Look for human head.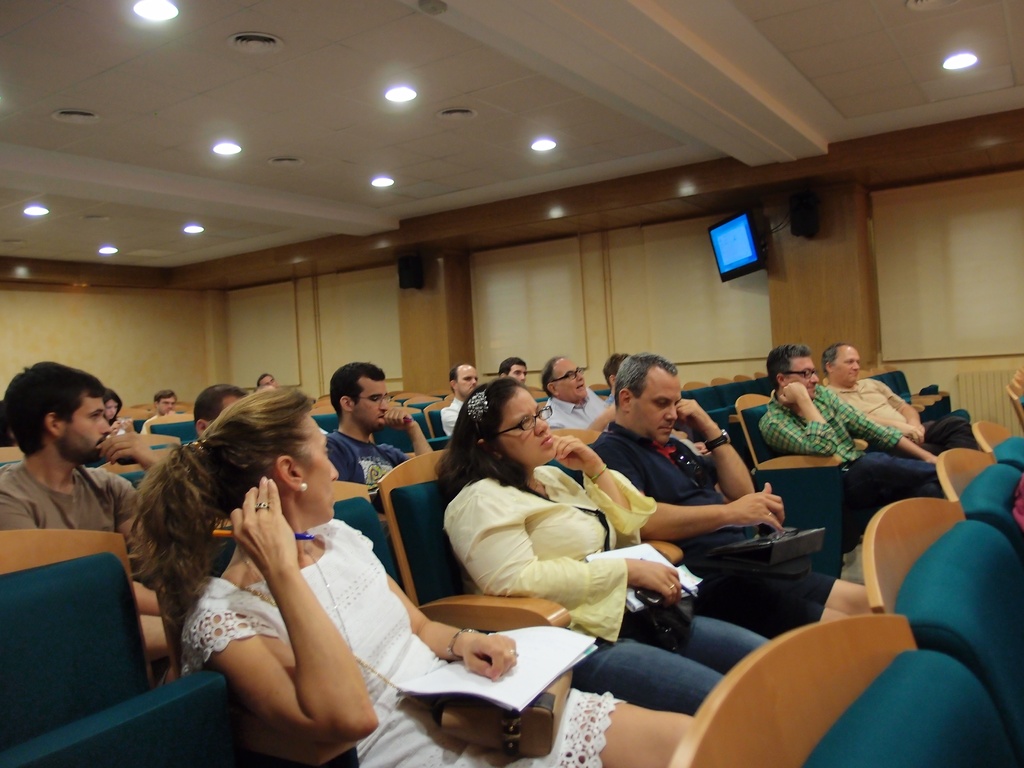
Found: <region>825, 340, 862, 388</region>.
